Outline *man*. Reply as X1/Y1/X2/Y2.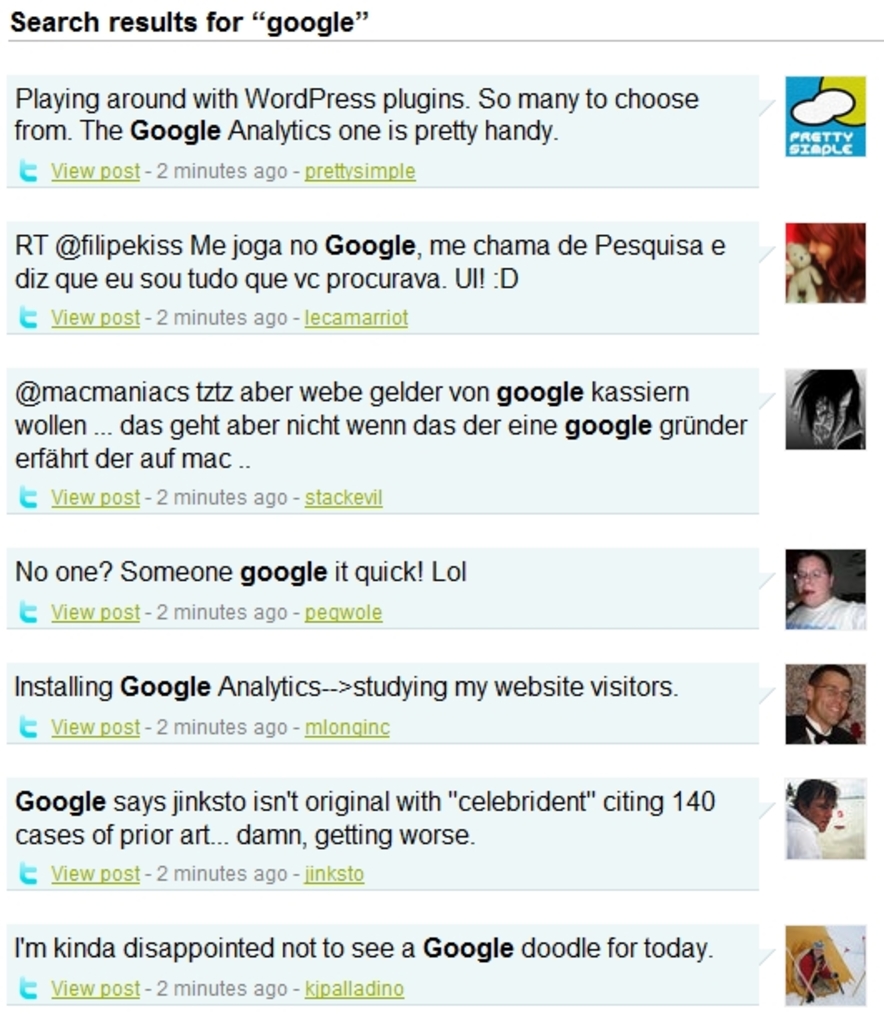
781/774/841/859.
